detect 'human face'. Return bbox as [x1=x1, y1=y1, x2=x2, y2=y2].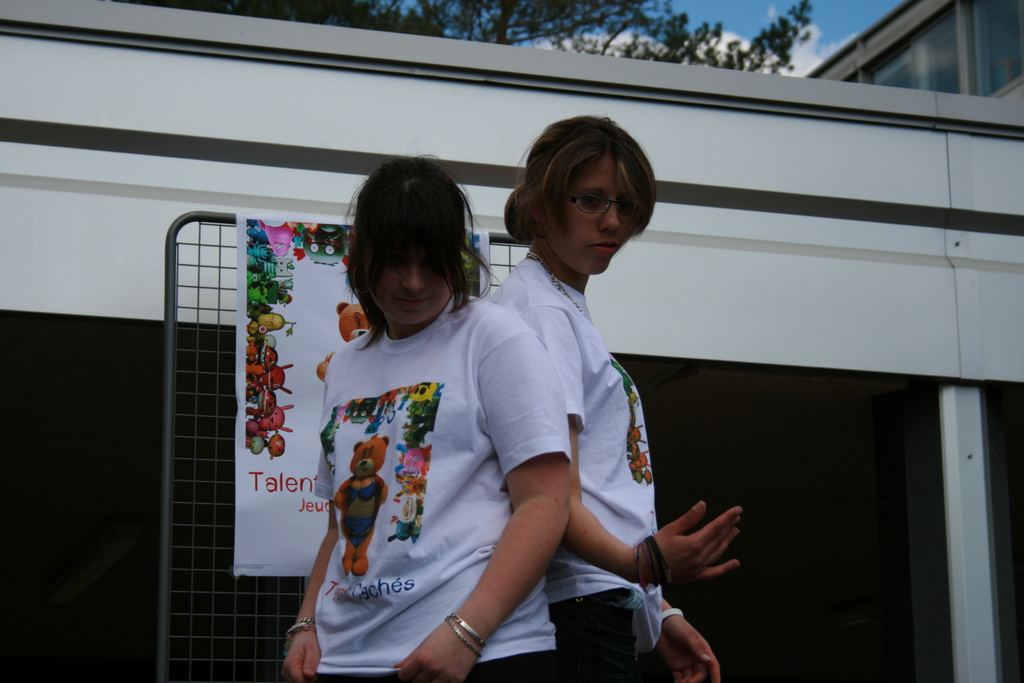
[x1=370, y1=238, x2=456, y2=329].
